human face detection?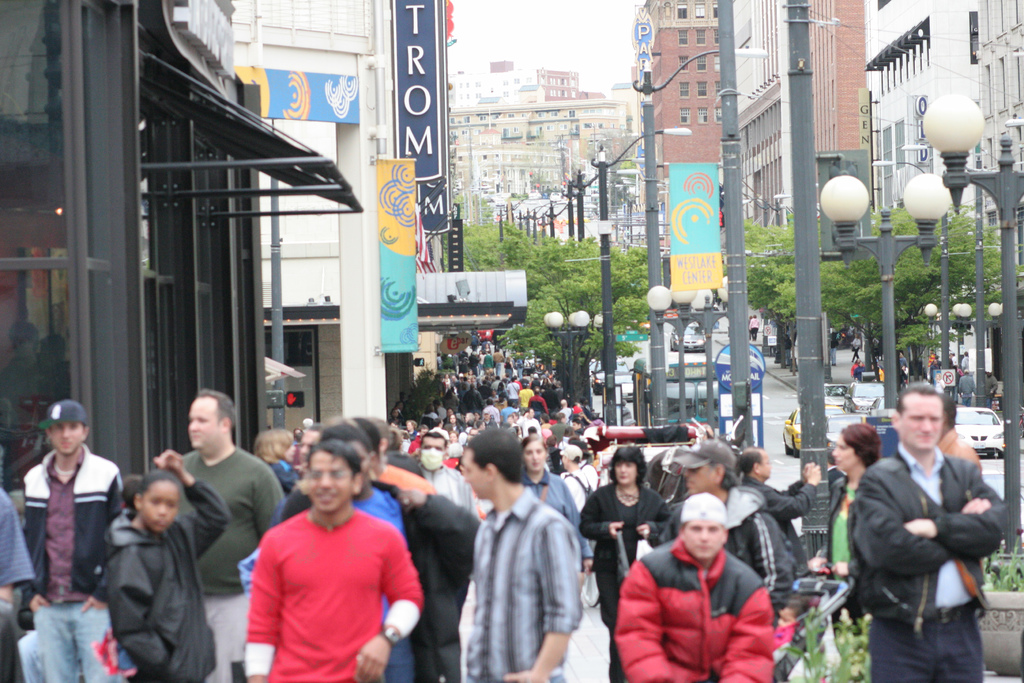
select_region(684, 463, 717, 491)
